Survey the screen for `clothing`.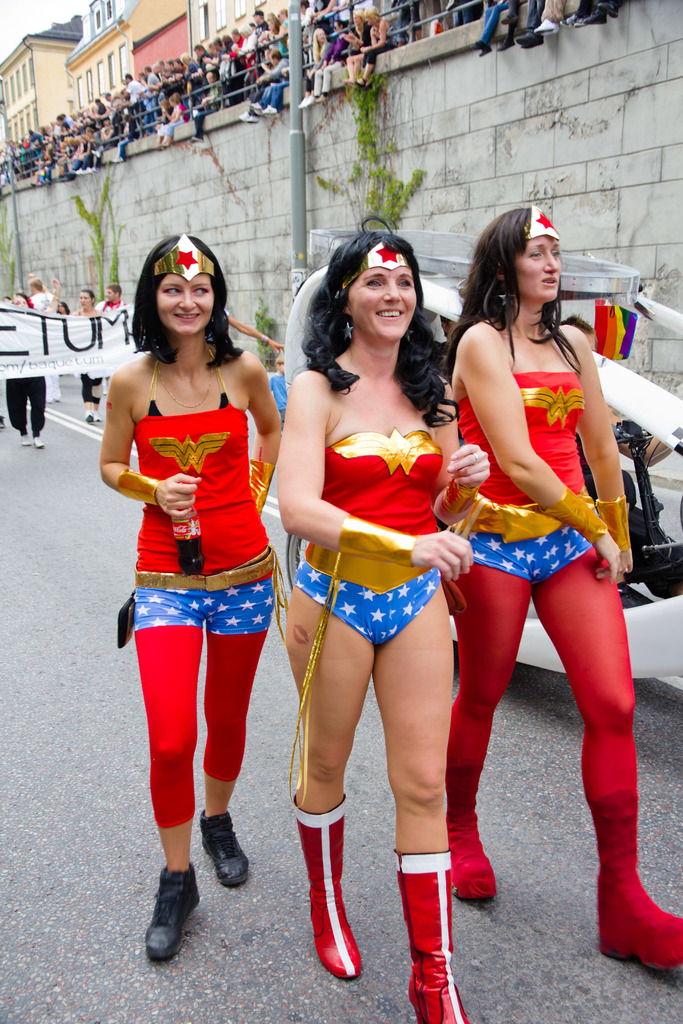
Survey found: bbox=(22, 289, 63, 389).
